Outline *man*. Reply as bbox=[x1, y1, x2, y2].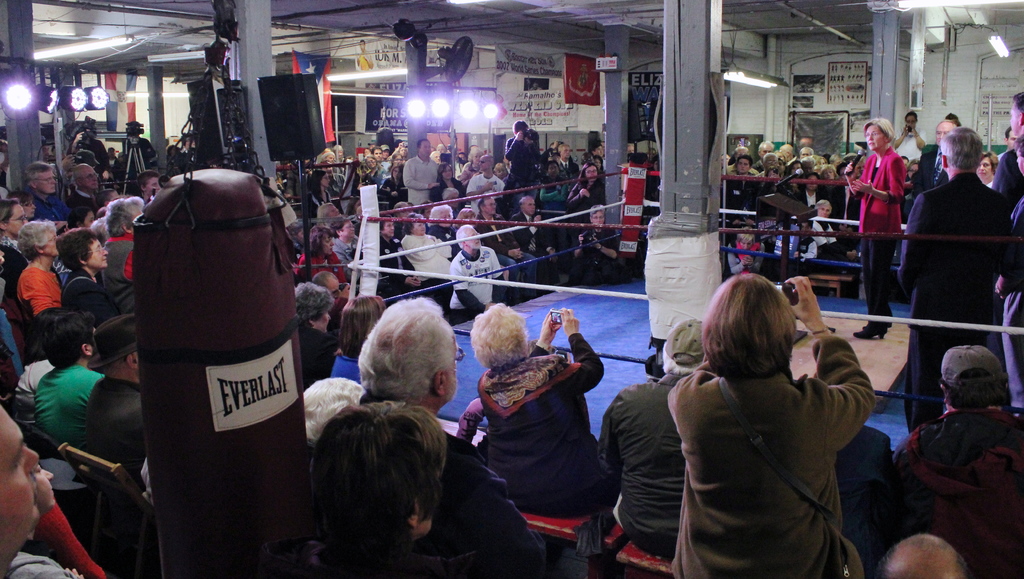
bbox=[895, 124, 1010, 409].
